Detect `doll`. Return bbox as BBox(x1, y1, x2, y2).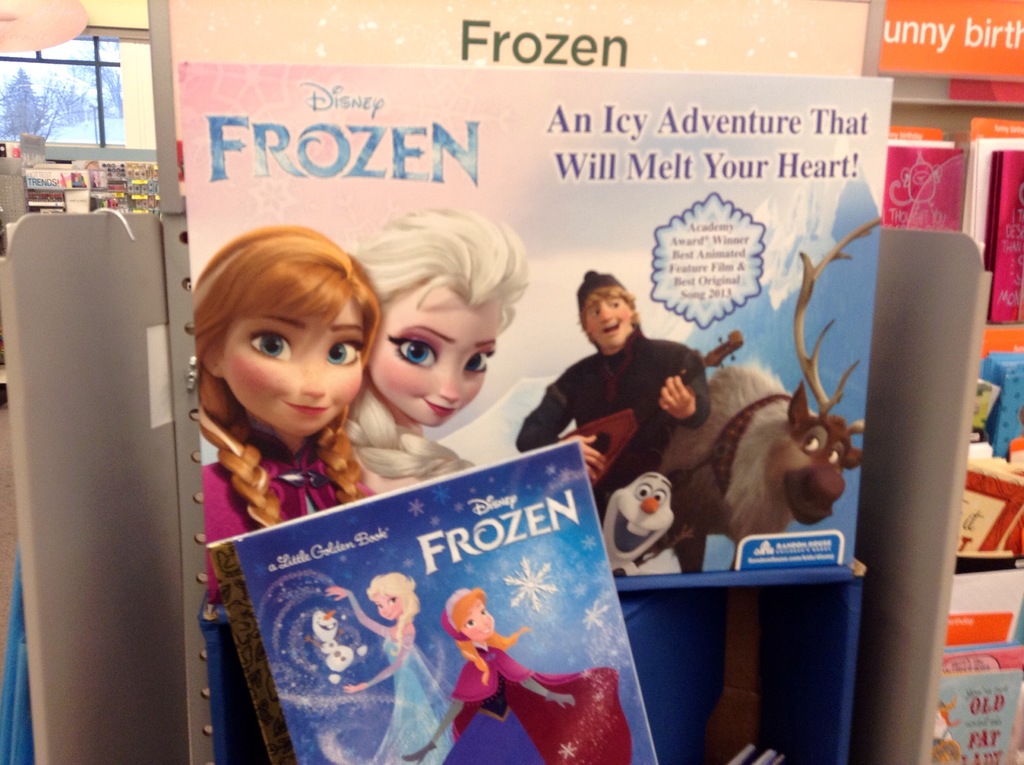
BBox(328, 568, 460, 764).
